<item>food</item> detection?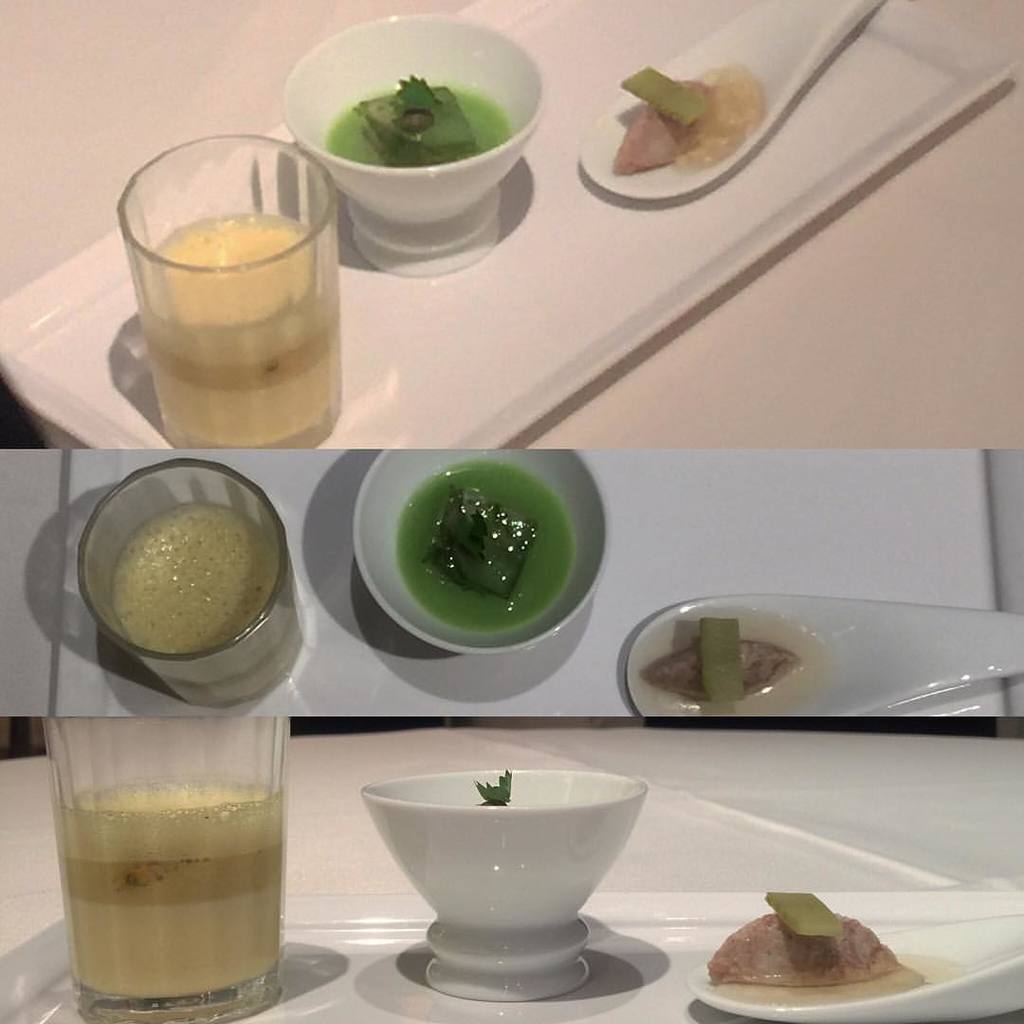
377:463:581:629
